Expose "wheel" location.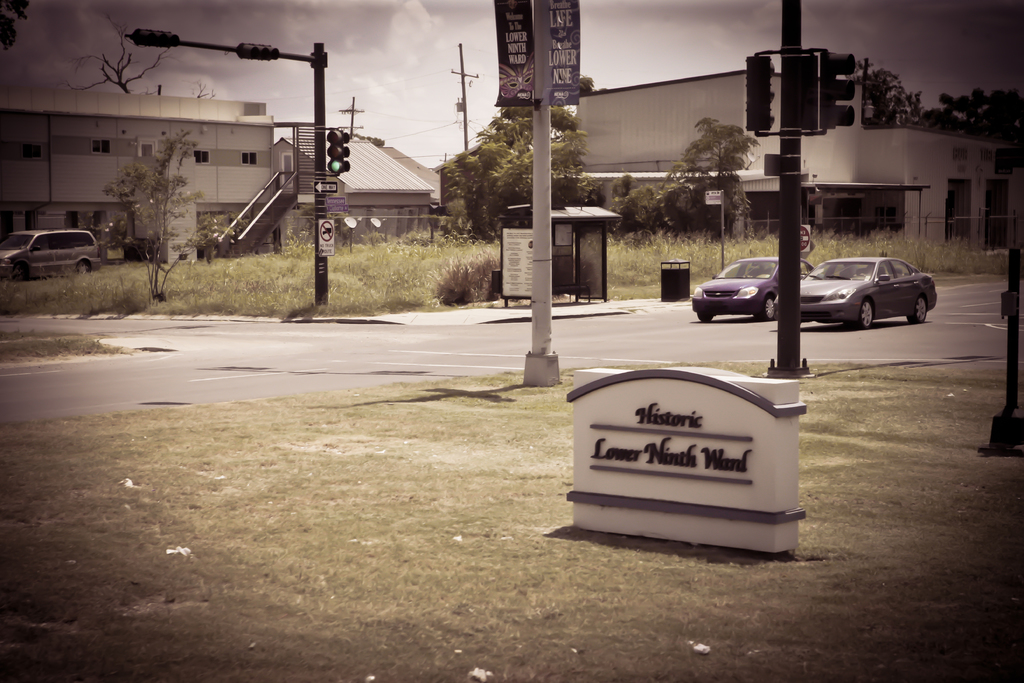
Exposed at 909,296,927,324.
